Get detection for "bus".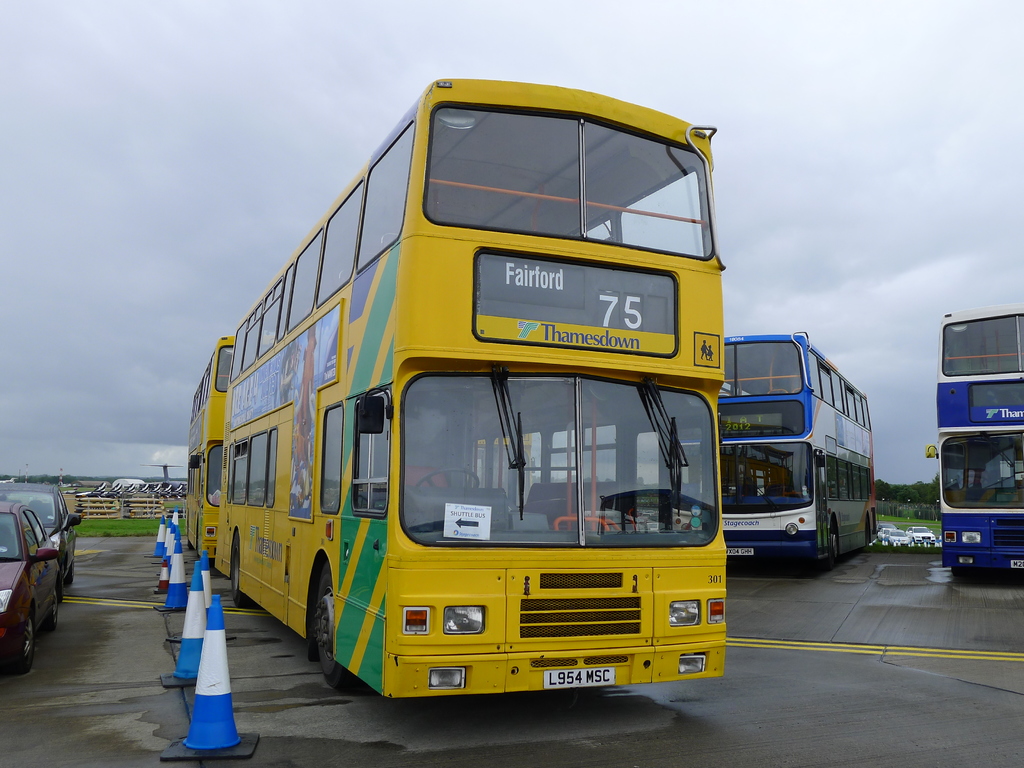
Detection: 927:307:1023:586.
